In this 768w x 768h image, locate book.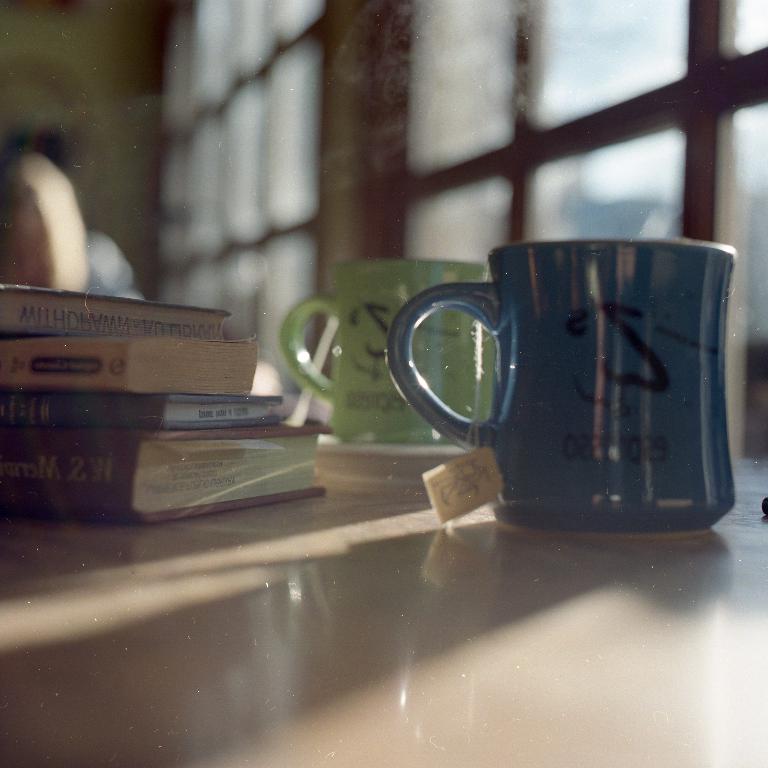
Bounding box: region(0, 429, 331, 527).
